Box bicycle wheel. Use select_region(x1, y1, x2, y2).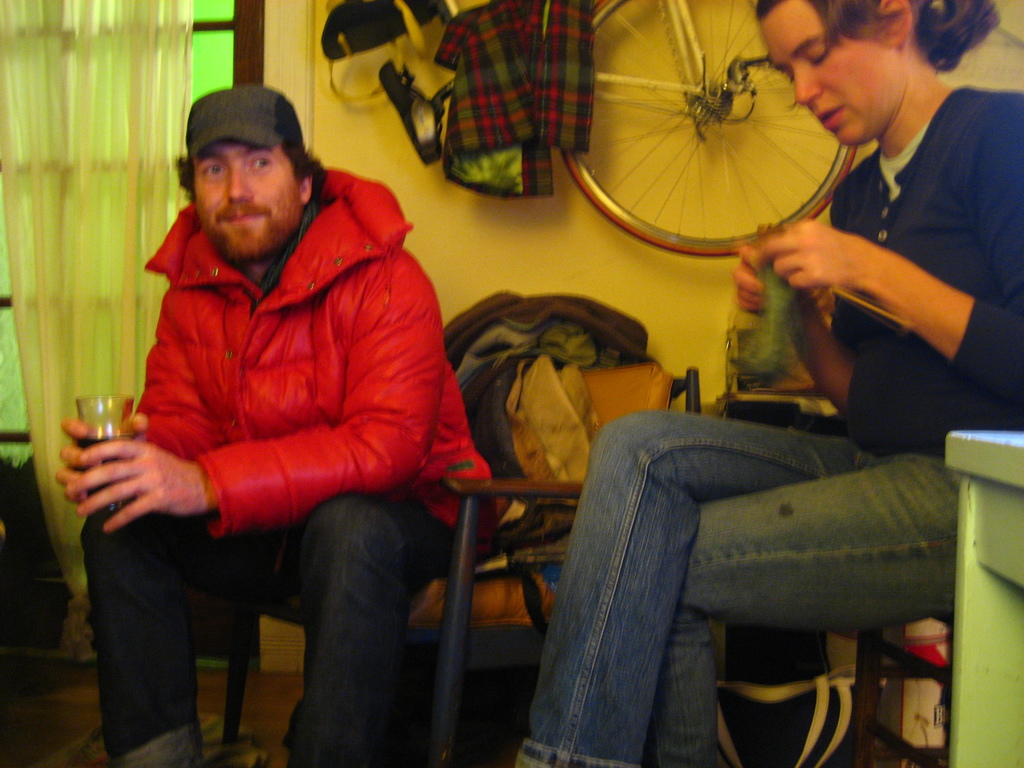
select_region(549, 3, 872, 237).
